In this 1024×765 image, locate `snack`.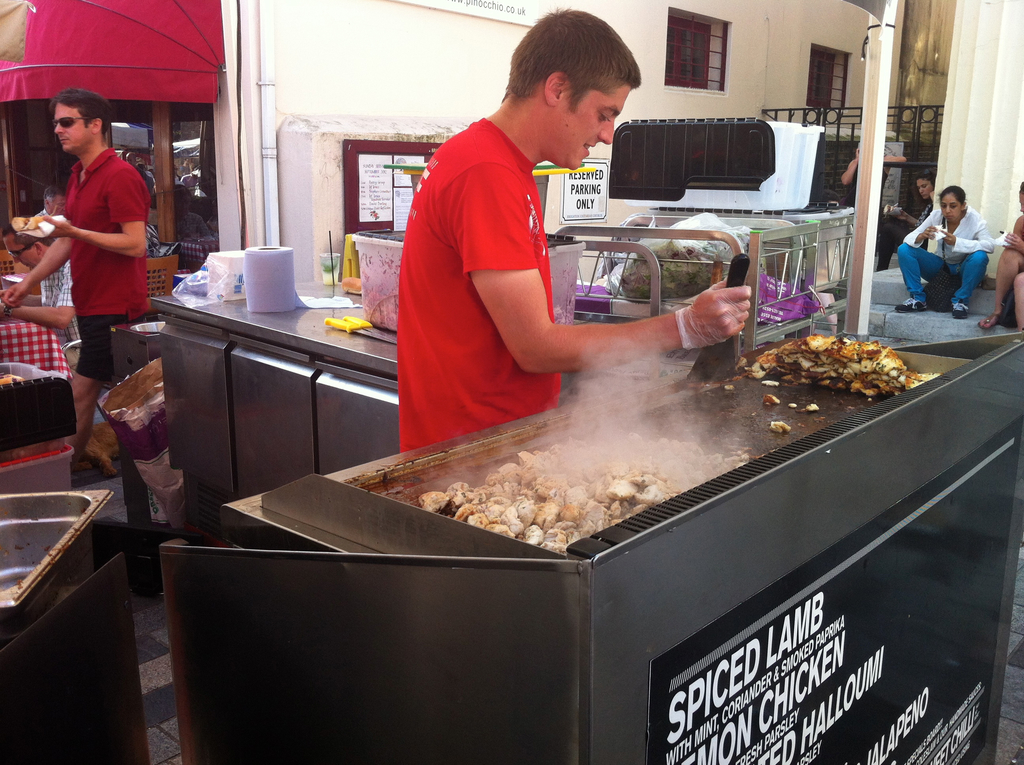
Bounding box: 0/373/22/389.
